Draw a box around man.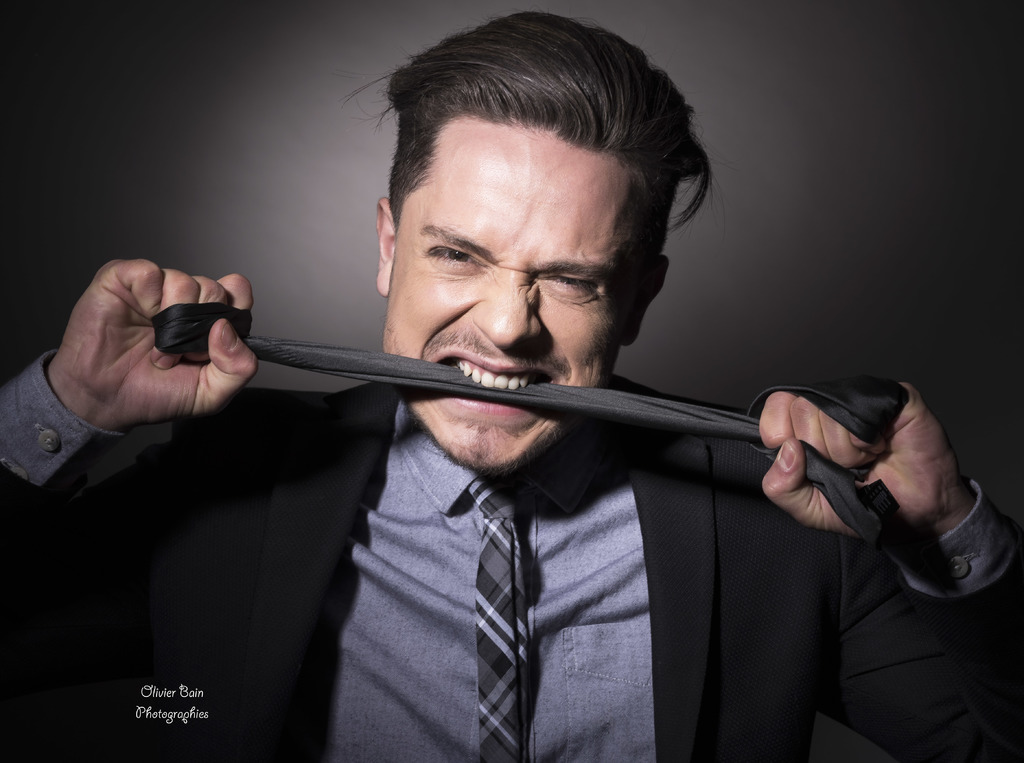
box=[132, 74, 979, 712].
